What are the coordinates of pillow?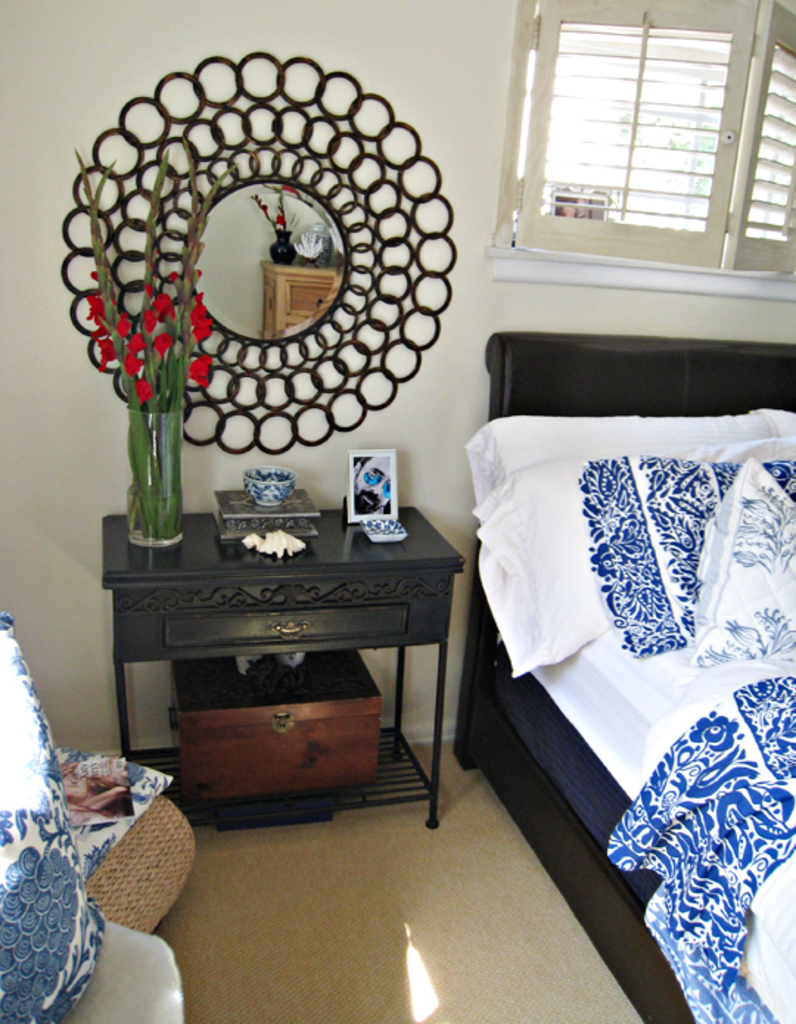
rect(475, 442, 795, 678).
